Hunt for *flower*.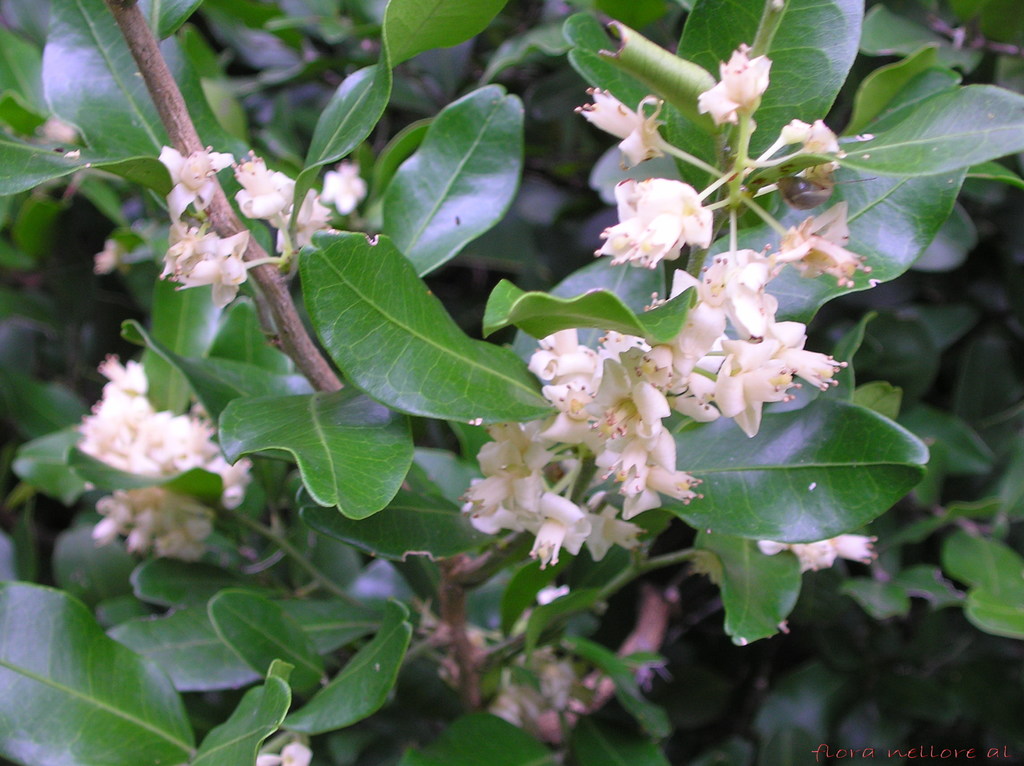
Hunted down at <bbox>257, 742, 316, 765</bbox>.
